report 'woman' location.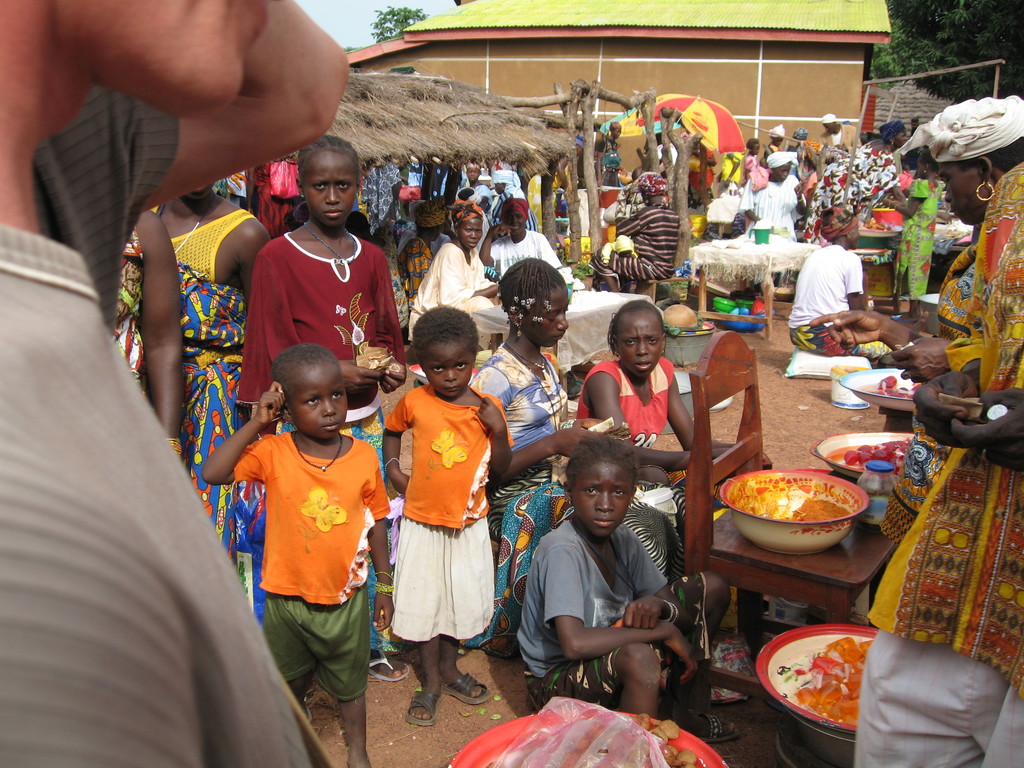
Report: Rect(610, 159, 700, 287).
